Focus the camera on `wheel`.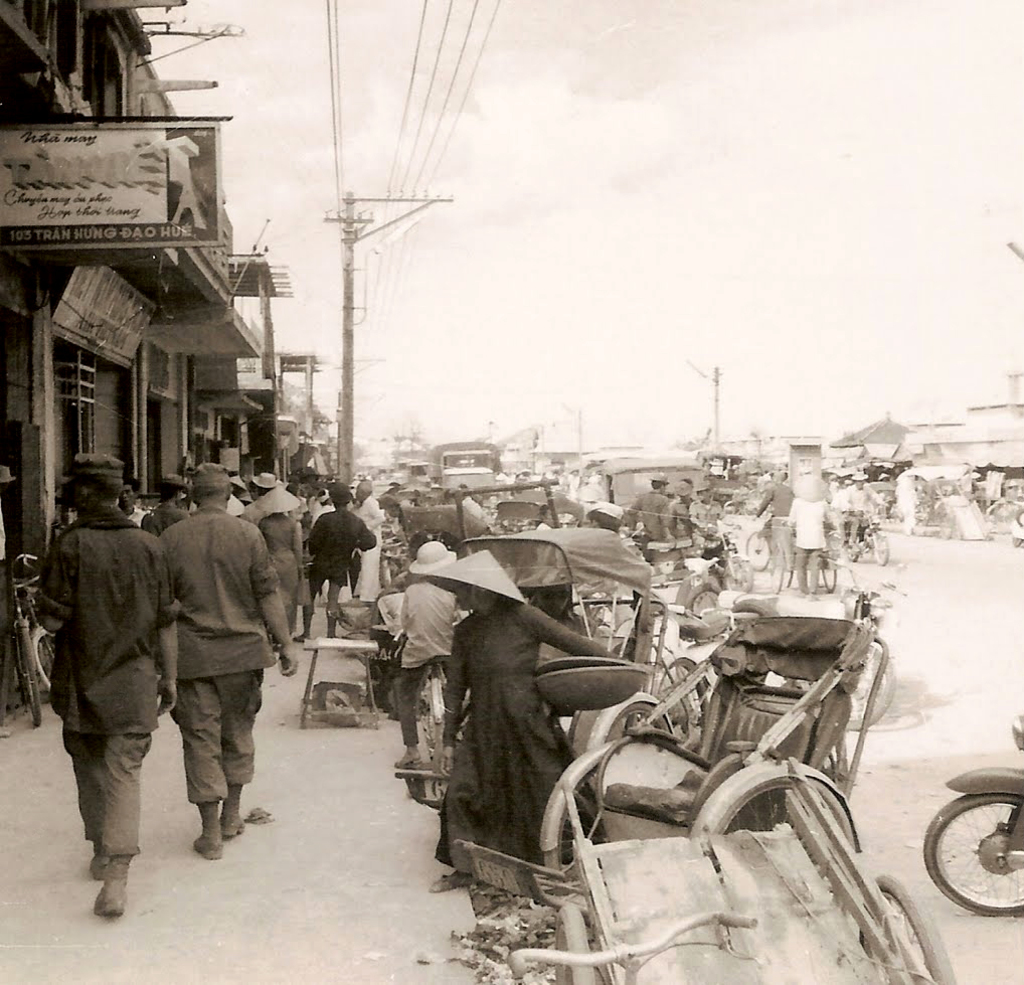
Focus region: <box>741,526,770,572</box>.
